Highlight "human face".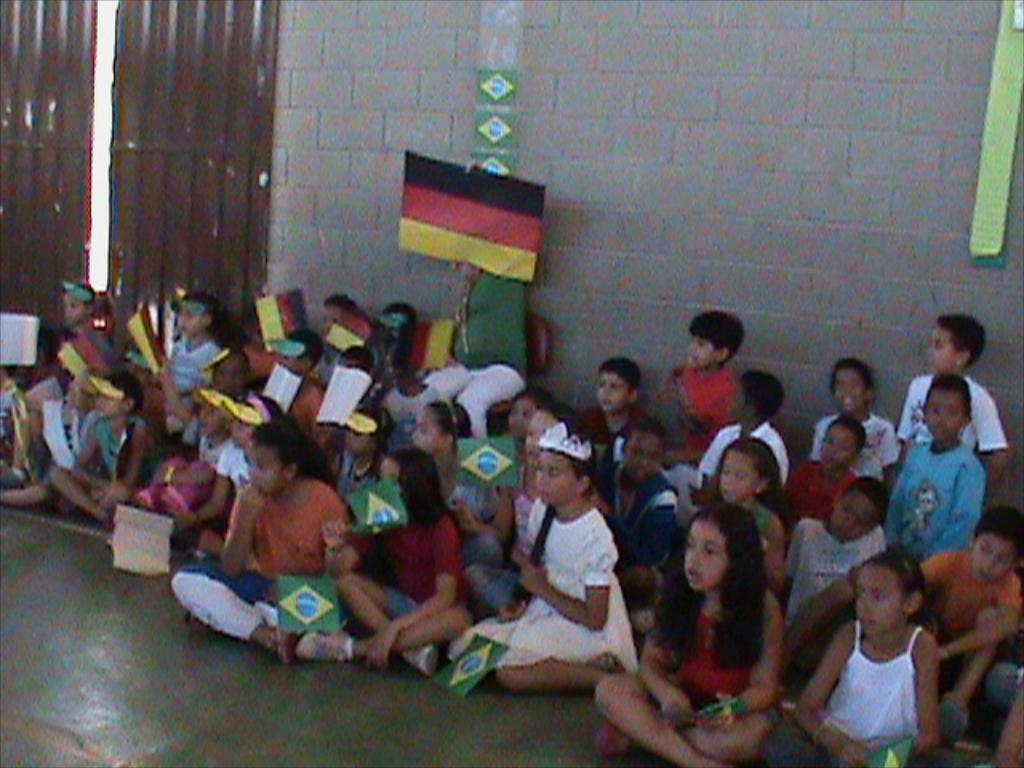
Highlighted region: bbox=(626, 432, 669, 480).
